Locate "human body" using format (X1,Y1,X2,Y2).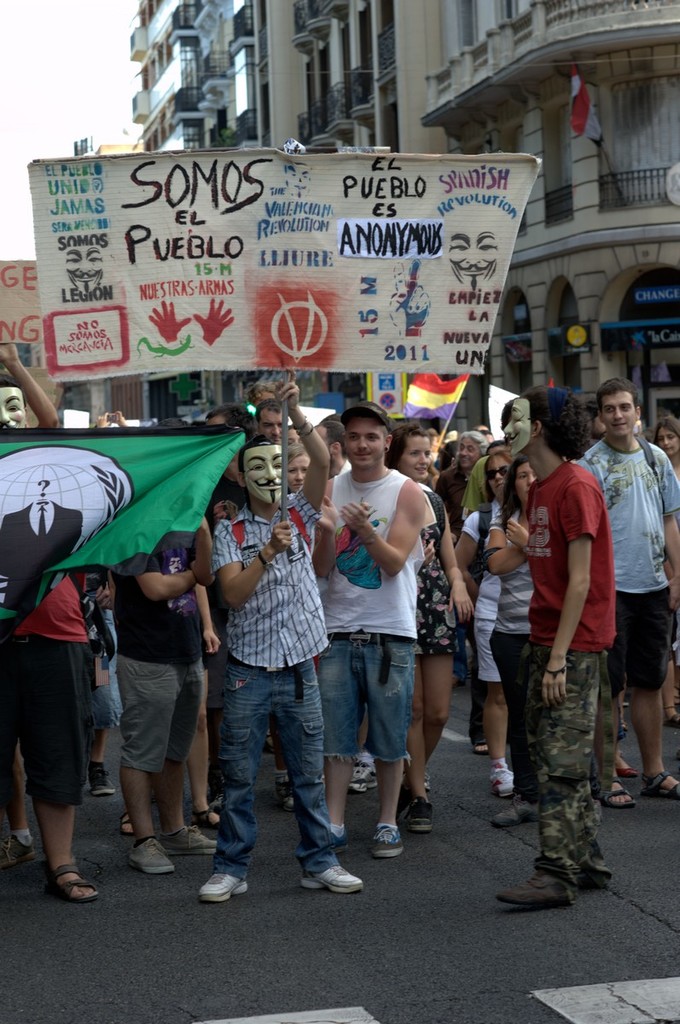
(489,462,632,913).
